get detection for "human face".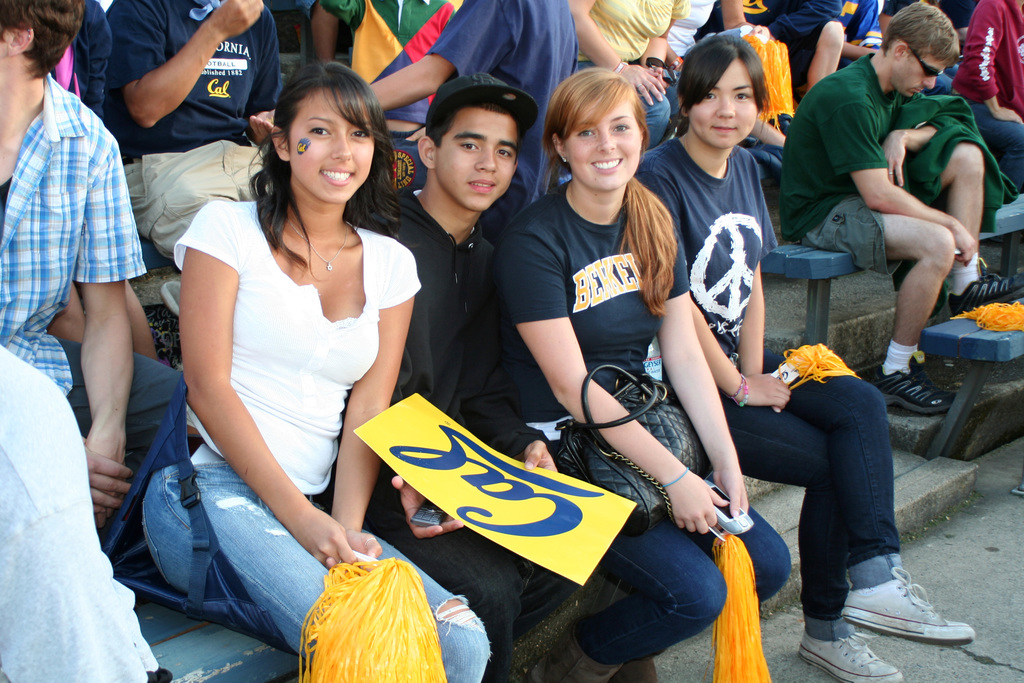
Detection: pyautogui.locateOnScreen(686, 56, 760, 149).
